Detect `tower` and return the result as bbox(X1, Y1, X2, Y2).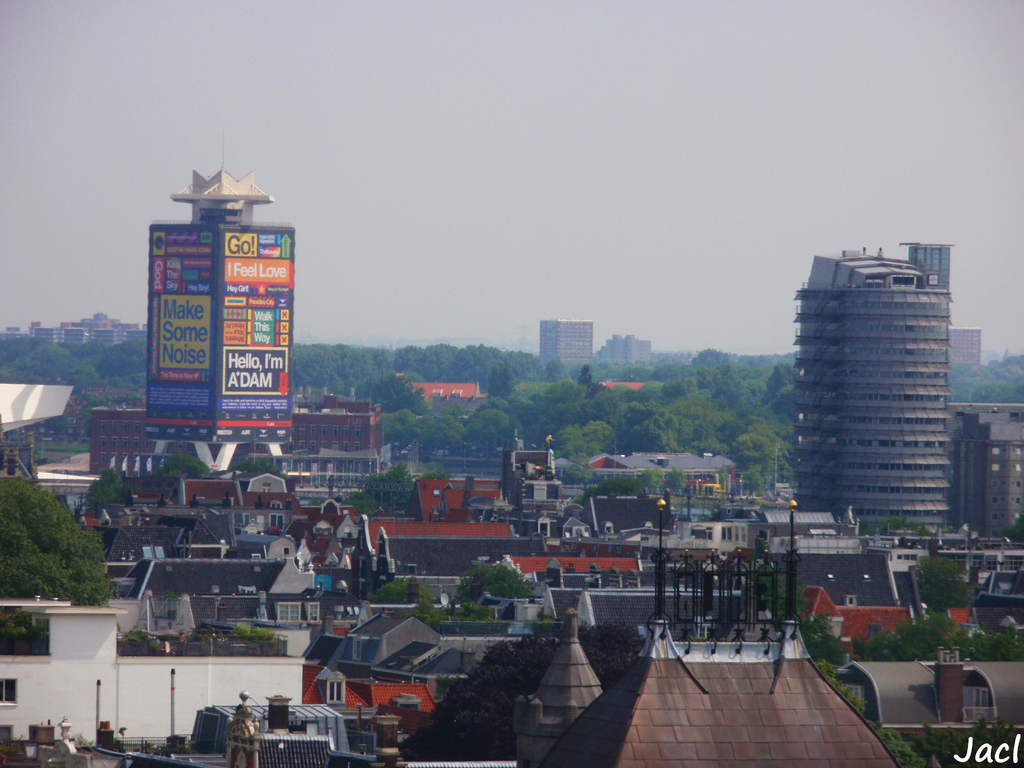
bbox(786, 230, 961, 536).
